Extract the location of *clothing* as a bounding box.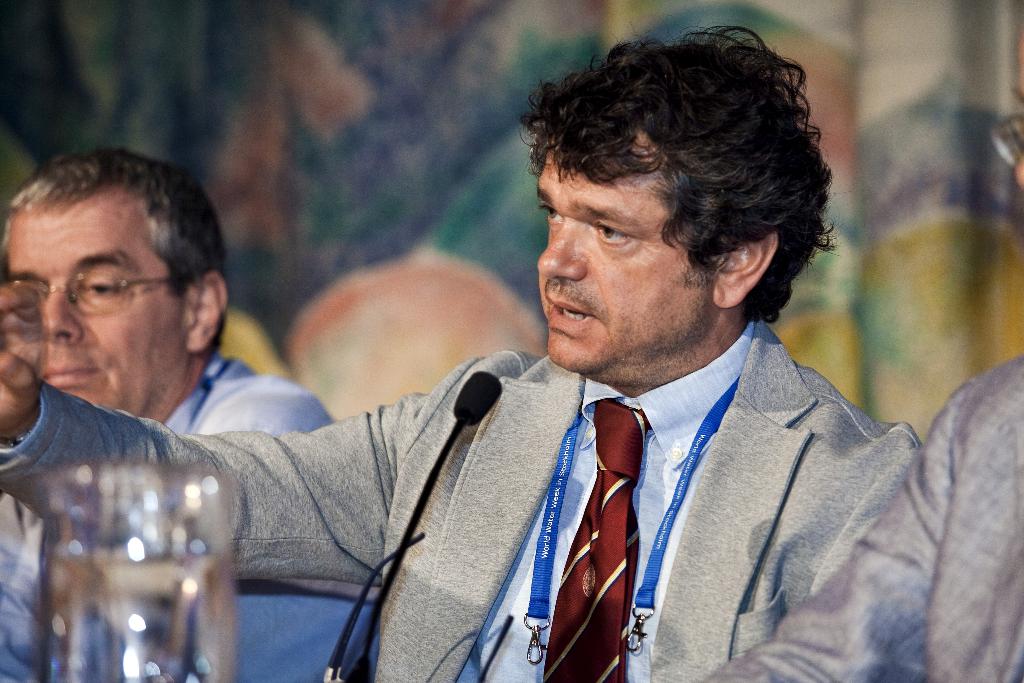
BBox(3, 347, 380, 682).
